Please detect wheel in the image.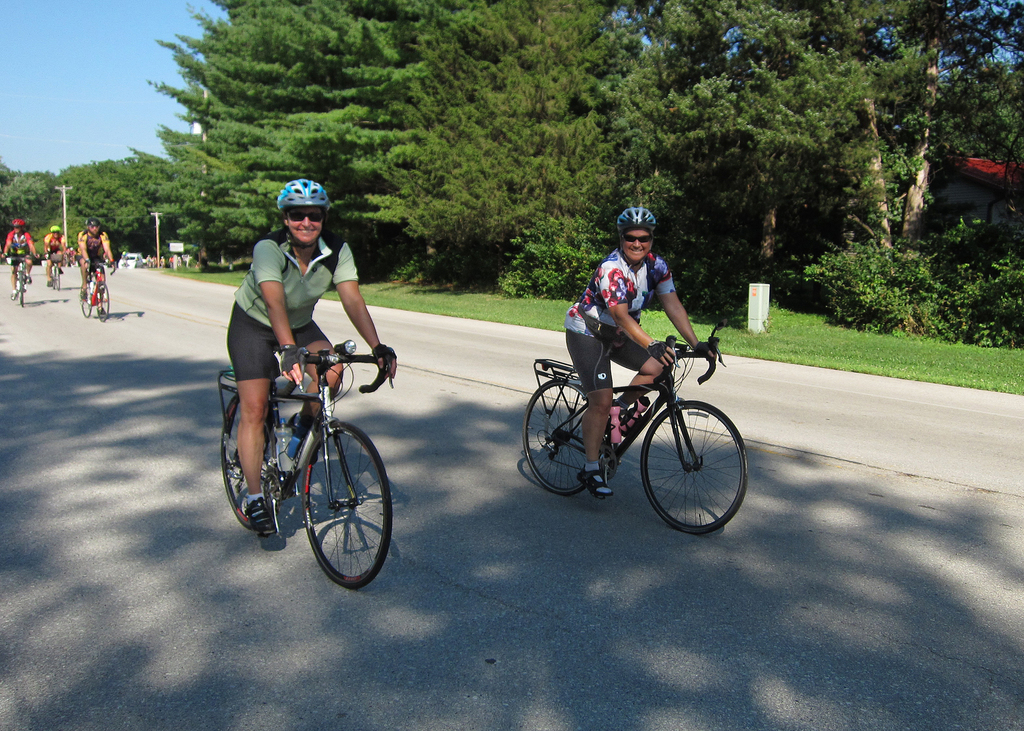
302, 419, 391, 588.
